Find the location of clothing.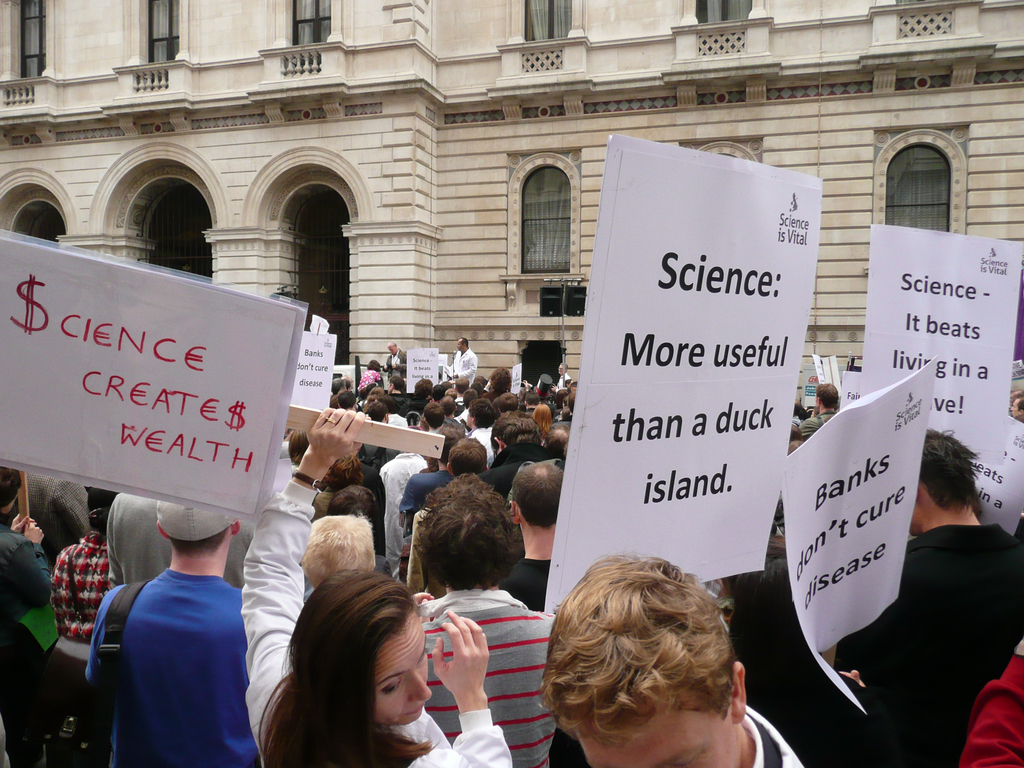
Location: (left=820, top=523, right=1023, bottom=767).
